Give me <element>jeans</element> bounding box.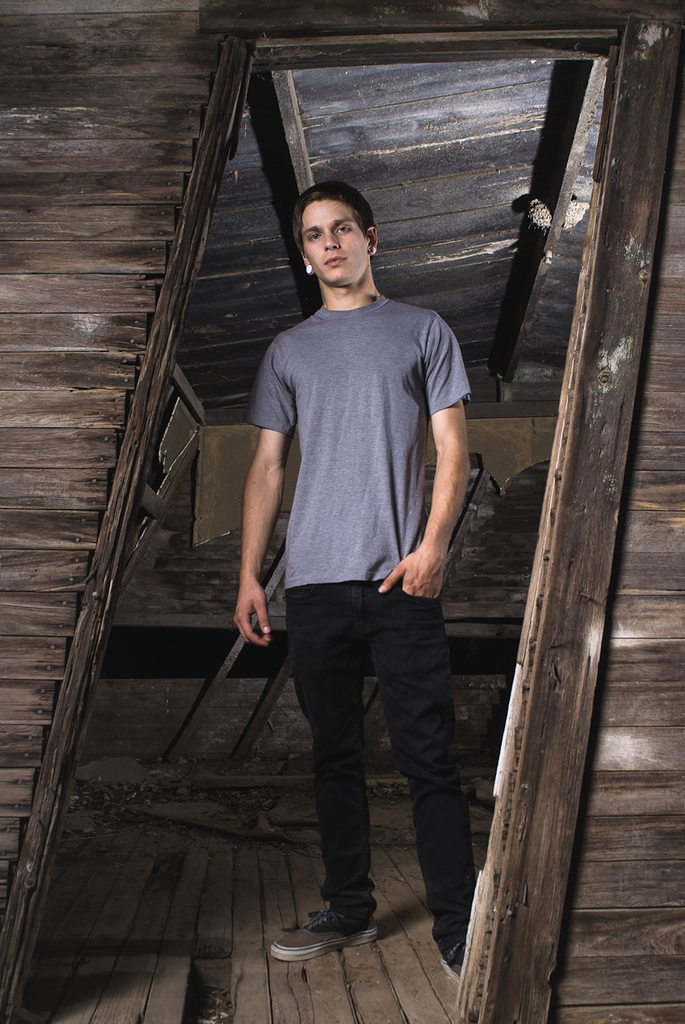
[261,587,468,954].
